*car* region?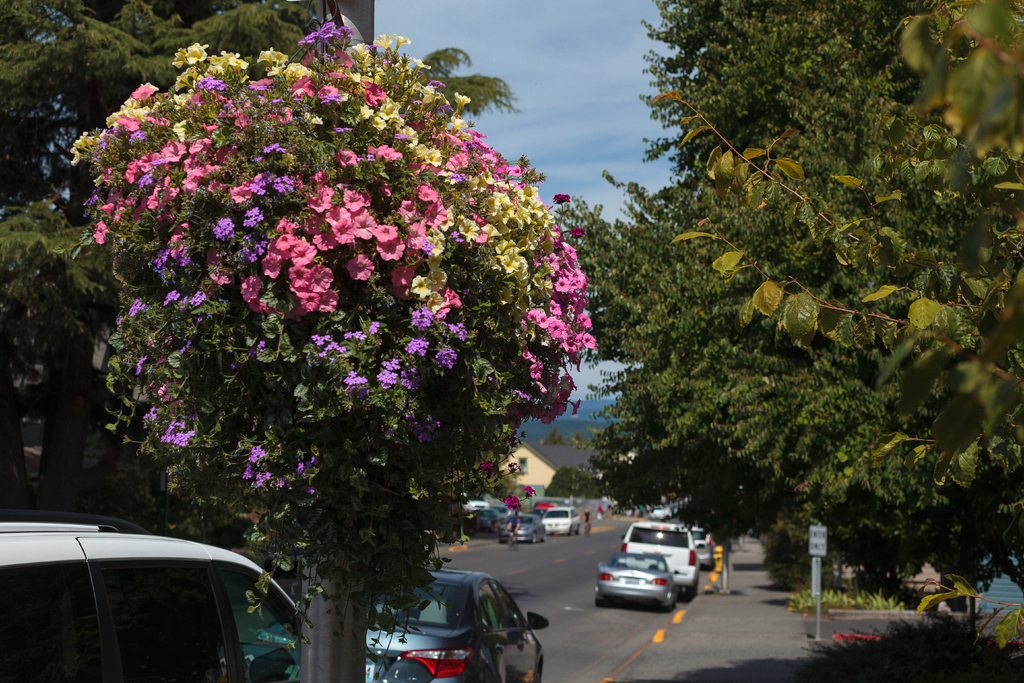
[left=0, top=504, right=401, bottom=682]
